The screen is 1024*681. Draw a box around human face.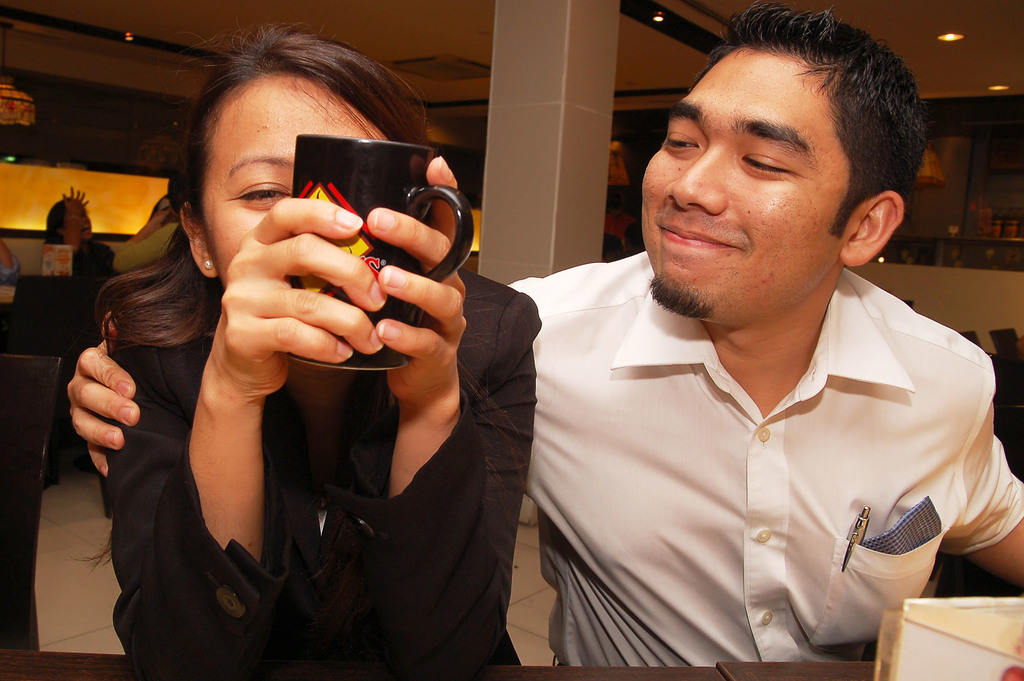
{"left": 74, "top": 208, "right": 95, "bottom": 238}.
